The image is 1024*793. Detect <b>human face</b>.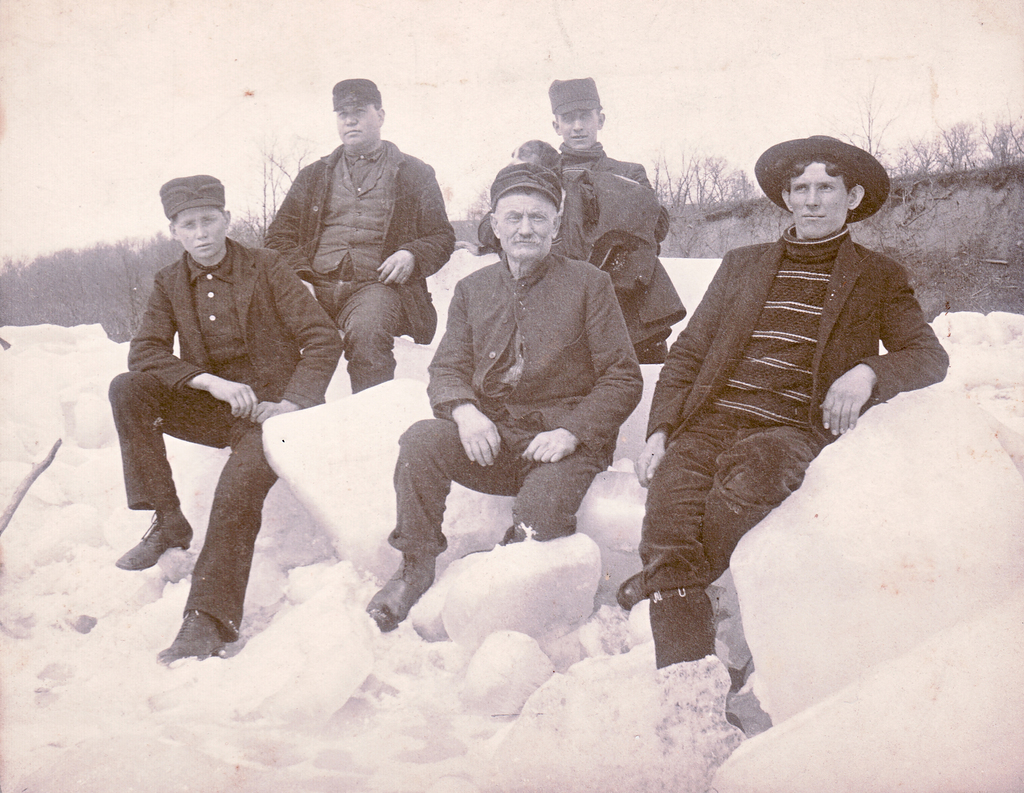
Detection: {"left": 177, "top": 207, "right": 224, "bottom": 261}.
